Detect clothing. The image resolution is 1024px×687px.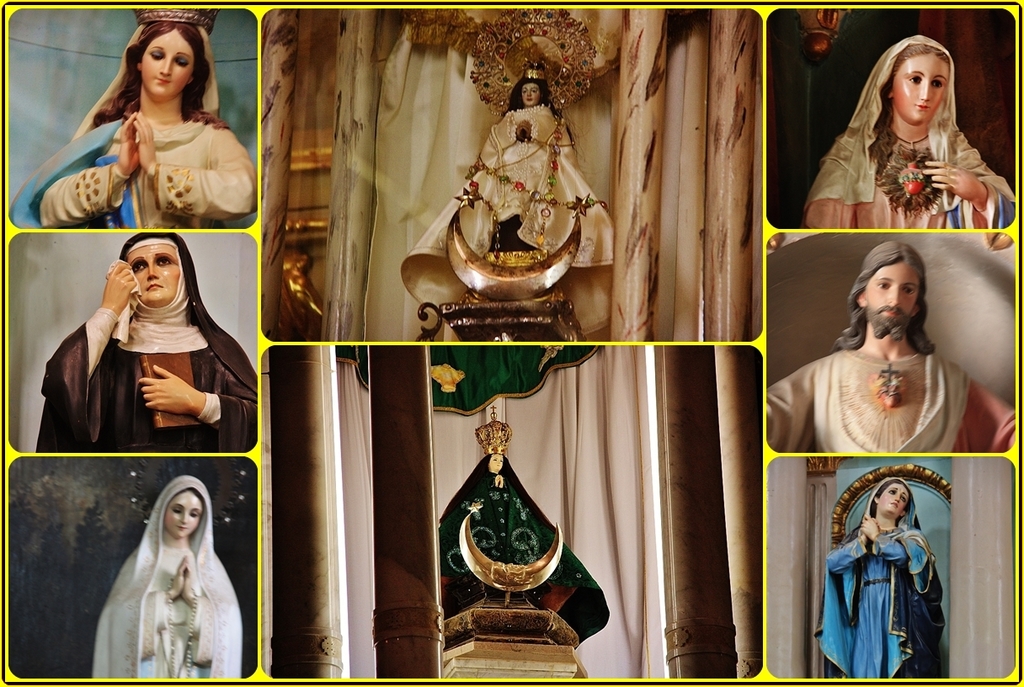
<bbox>398, 102, 612, 332</bbox>.
